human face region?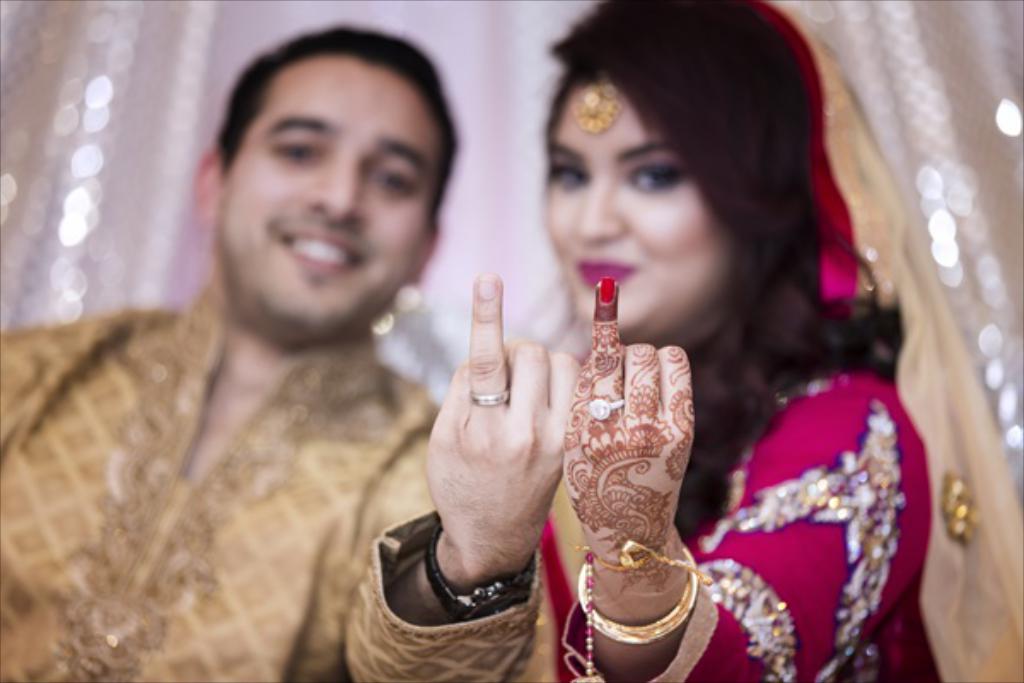
region(543, 73, 732, 352)
